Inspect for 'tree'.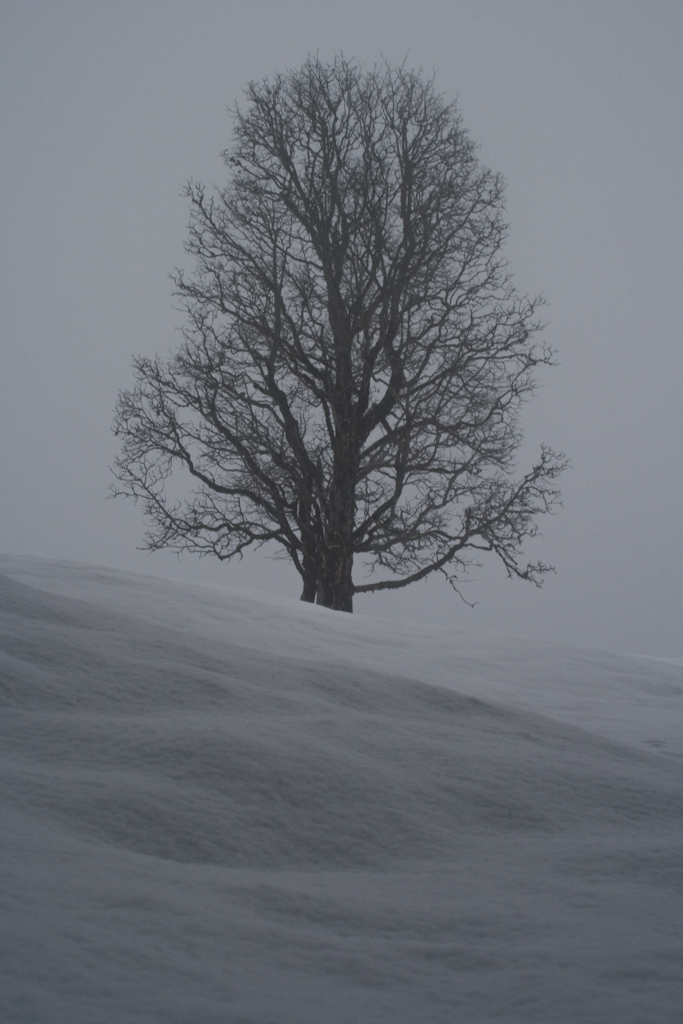
Inspection: [x1=130, y1=54, x2=565, y2=675].
